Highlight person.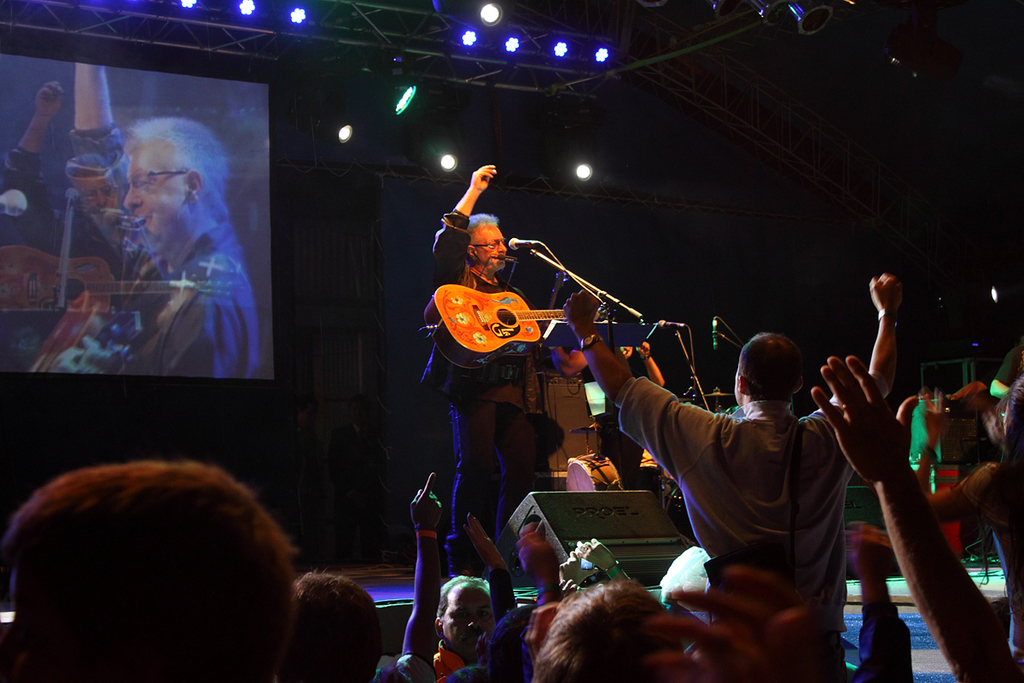
Highlighted region: {"x1": 0, "y1": 454, "x2": 289, "y2": 682}.
